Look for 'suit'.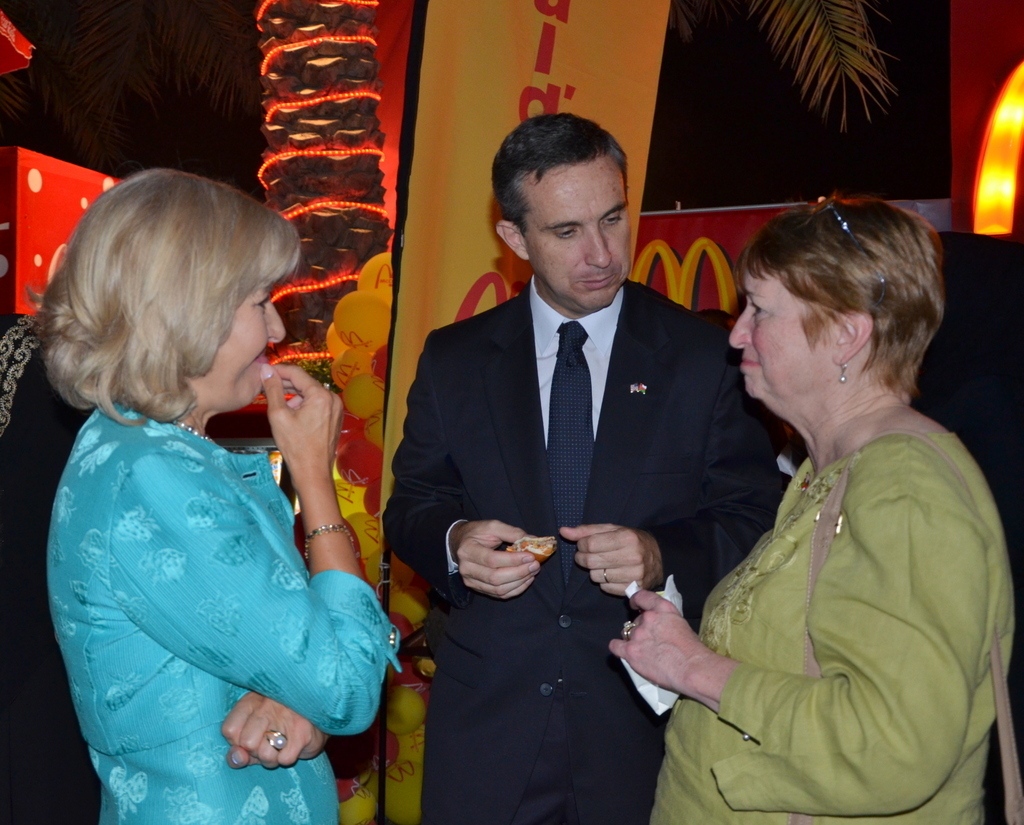
Found: rect(405, 144, 758, 814).
